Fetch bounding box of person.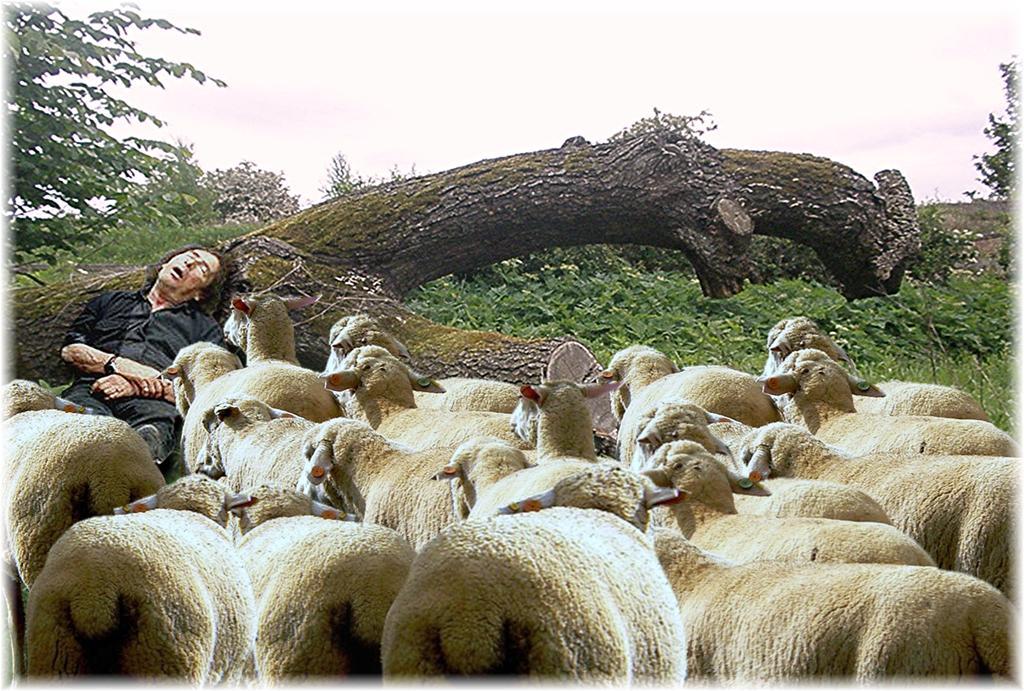
Bbox: locate(56, 241, 260, 473).
